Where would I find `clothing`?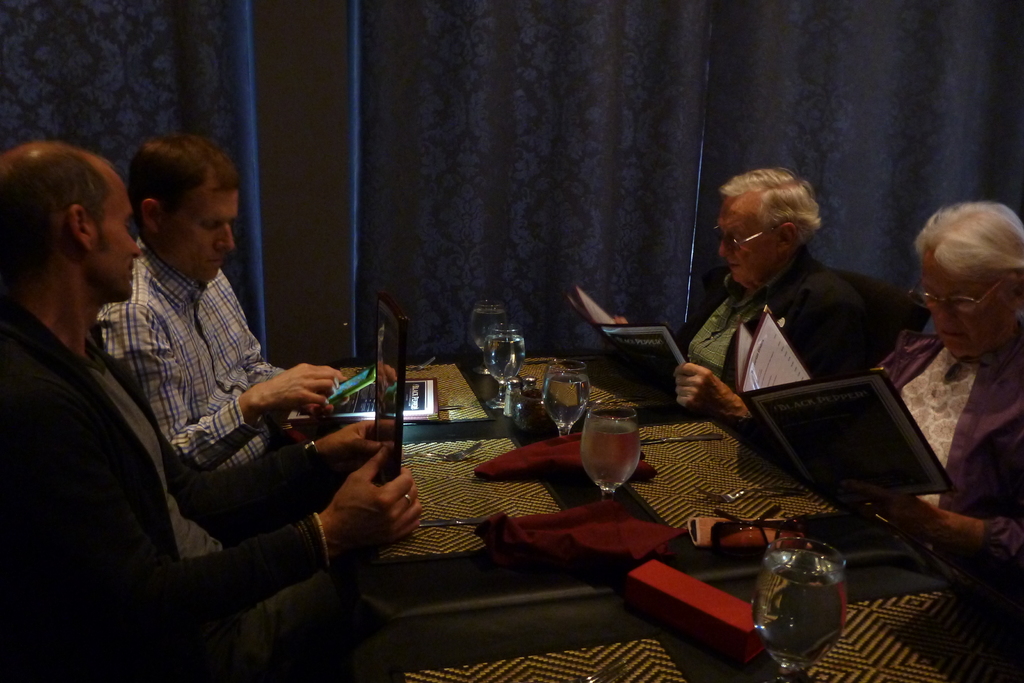
At rect(862, 322, 1023, 604).
